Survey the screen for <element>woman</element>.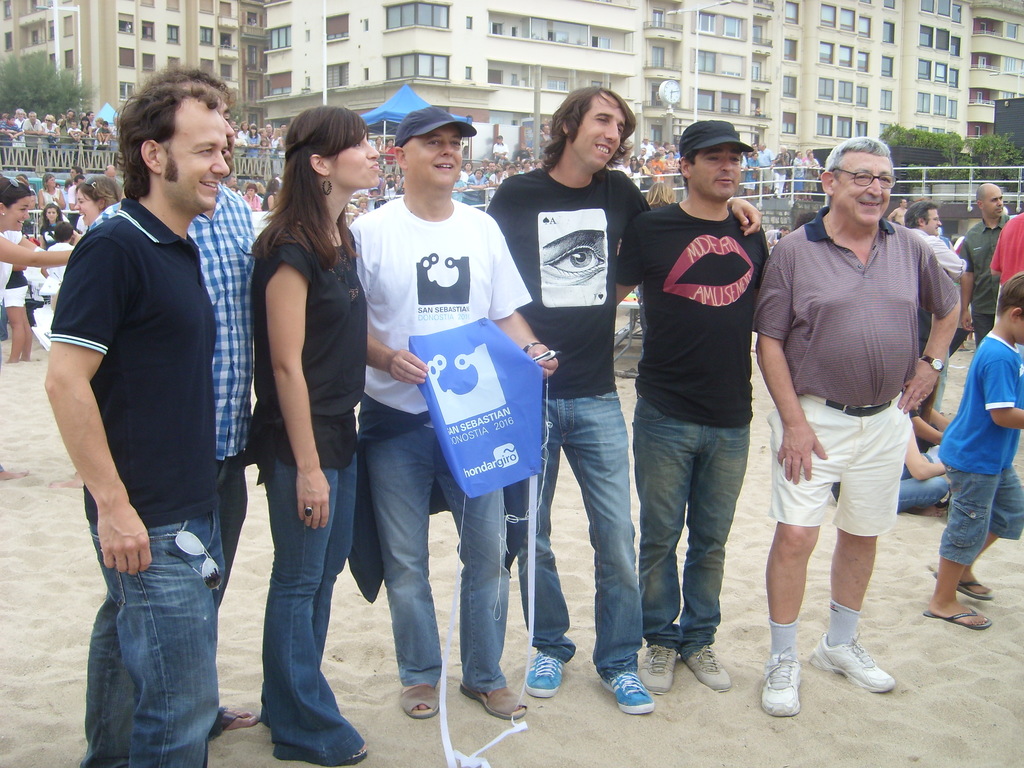
Survey found: <region>72, 170, 125, 237</region>.
